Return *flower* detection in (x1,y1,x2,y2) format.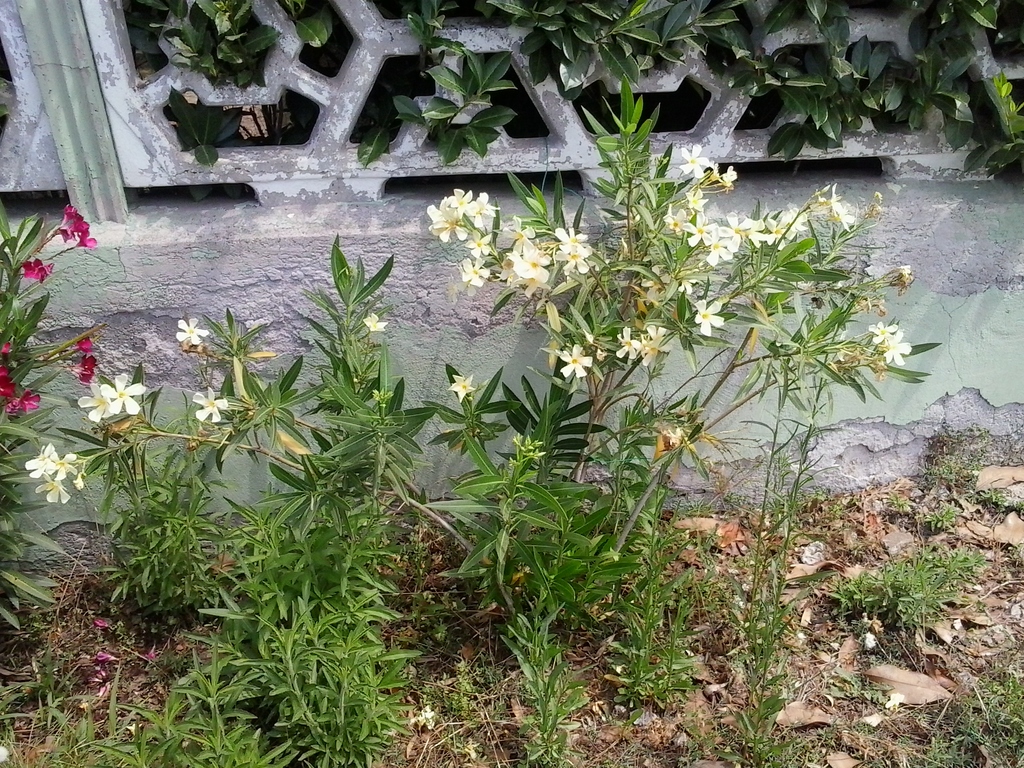
(447,373,480,403).
